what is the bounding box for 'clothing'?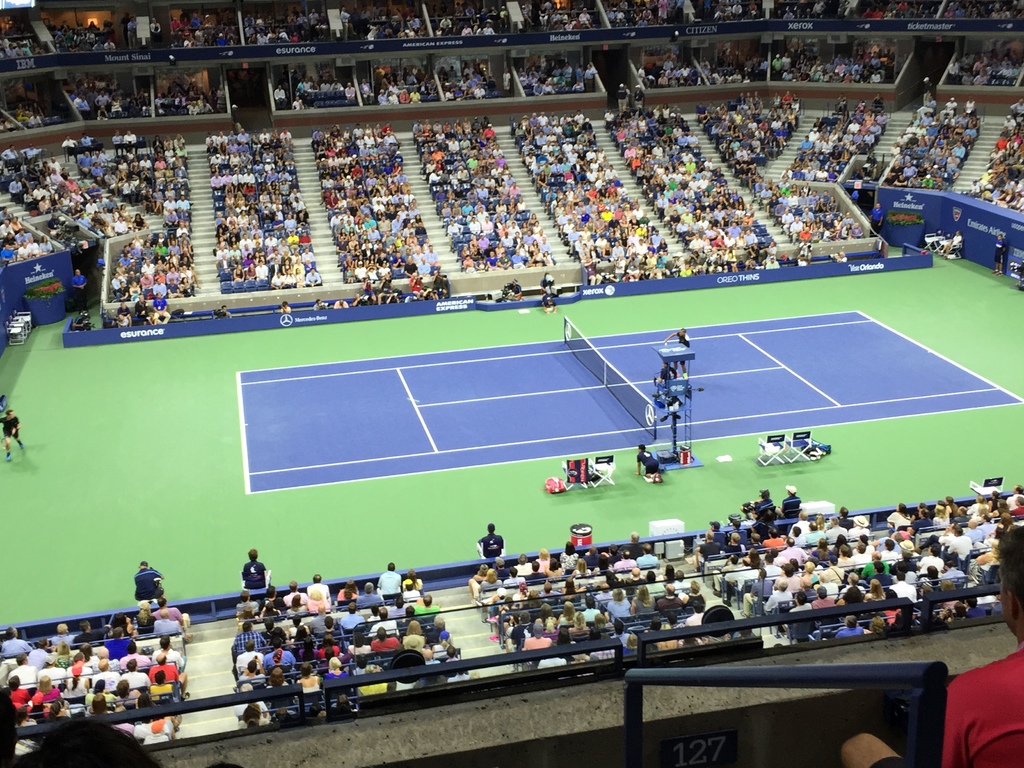
<box>0,415,21,440</box>.
